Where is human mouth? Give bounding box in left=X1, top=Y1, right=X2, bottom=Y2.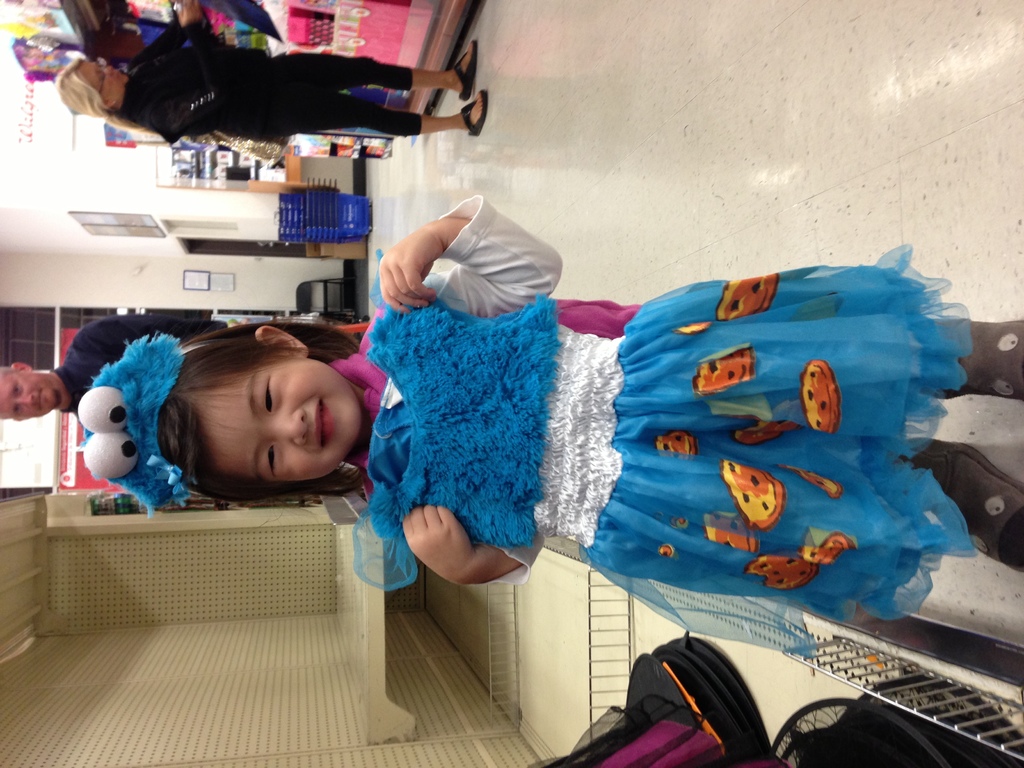
left=315, top=401, right=332, bottom=444.
